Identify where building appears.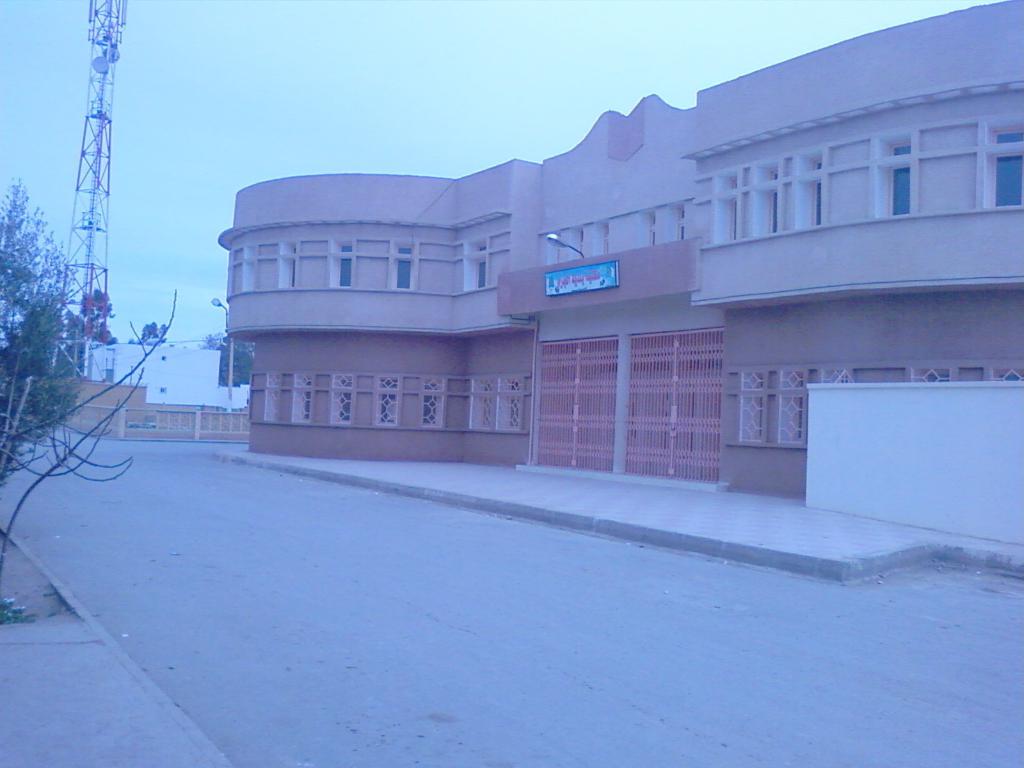
Appears at crop(216, 0, 1023, 496).
